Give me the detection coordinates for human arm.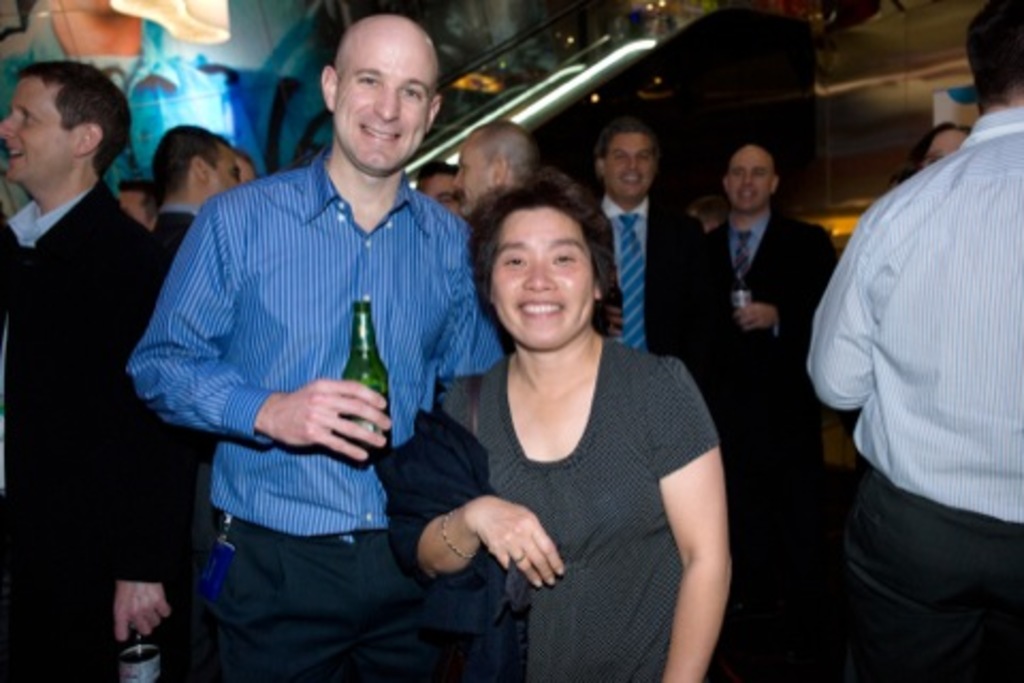
rect(126, 186, 393, 472).
